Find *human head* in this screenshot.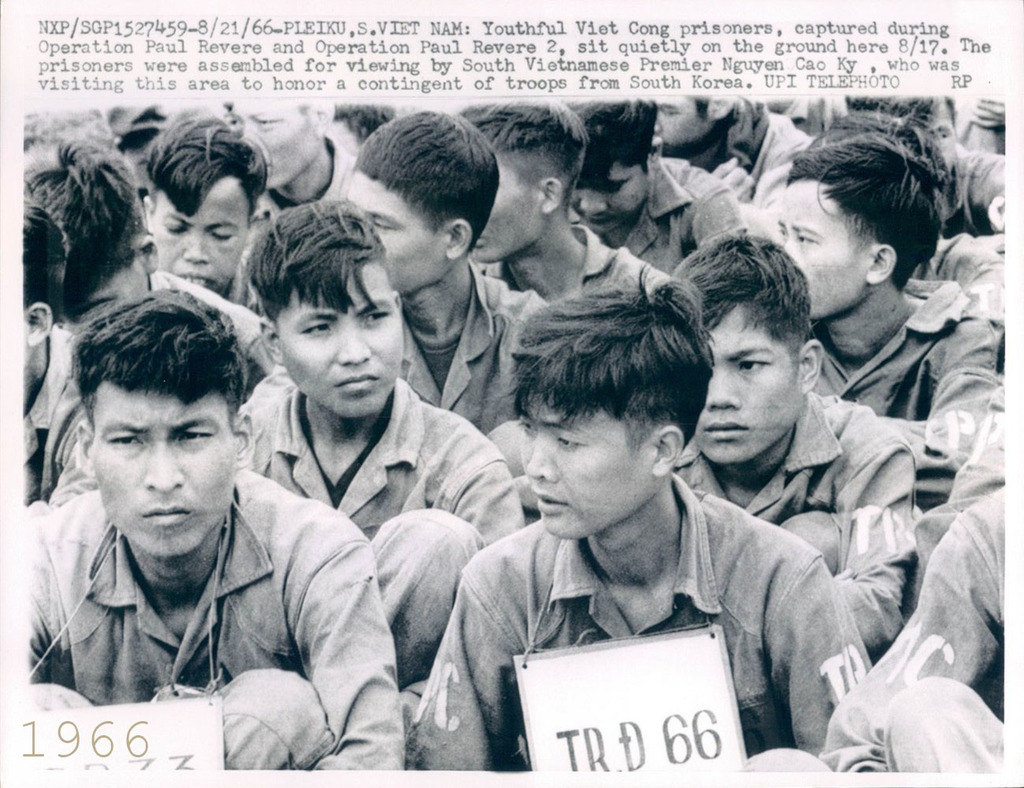
The bounding box for *human head* is <region>226, 98, 337, 186</region>.
